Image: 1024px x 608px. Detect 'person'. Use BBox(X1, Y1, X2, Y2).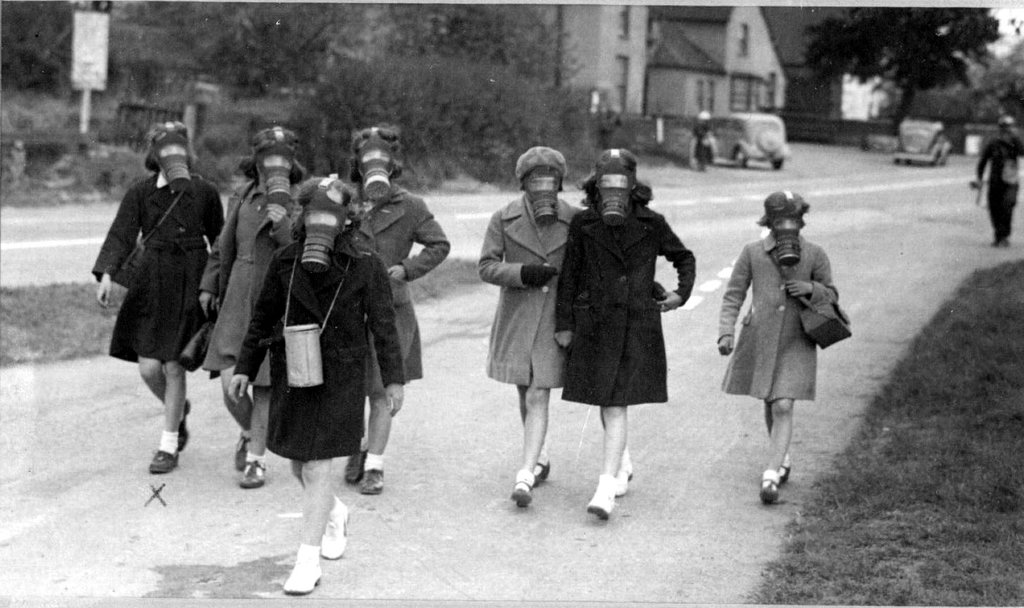
BBox(194, 124, 316, 487).
